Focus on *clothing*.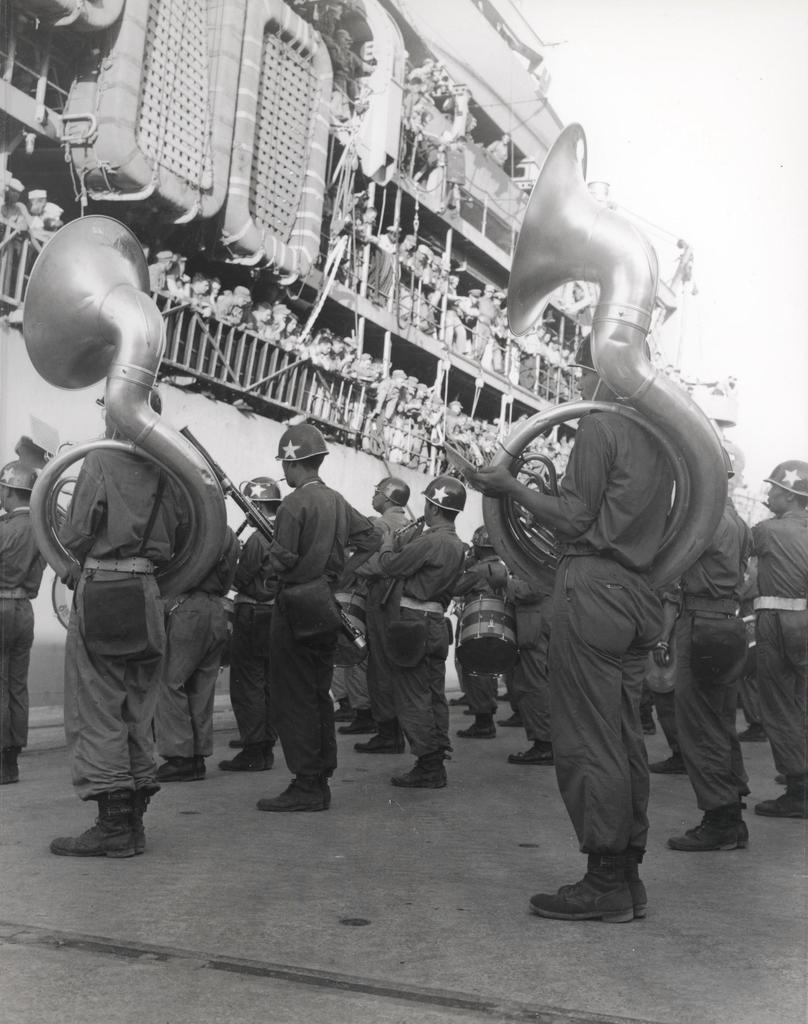
Focused at bbox=[228, 617, 275, 758].
